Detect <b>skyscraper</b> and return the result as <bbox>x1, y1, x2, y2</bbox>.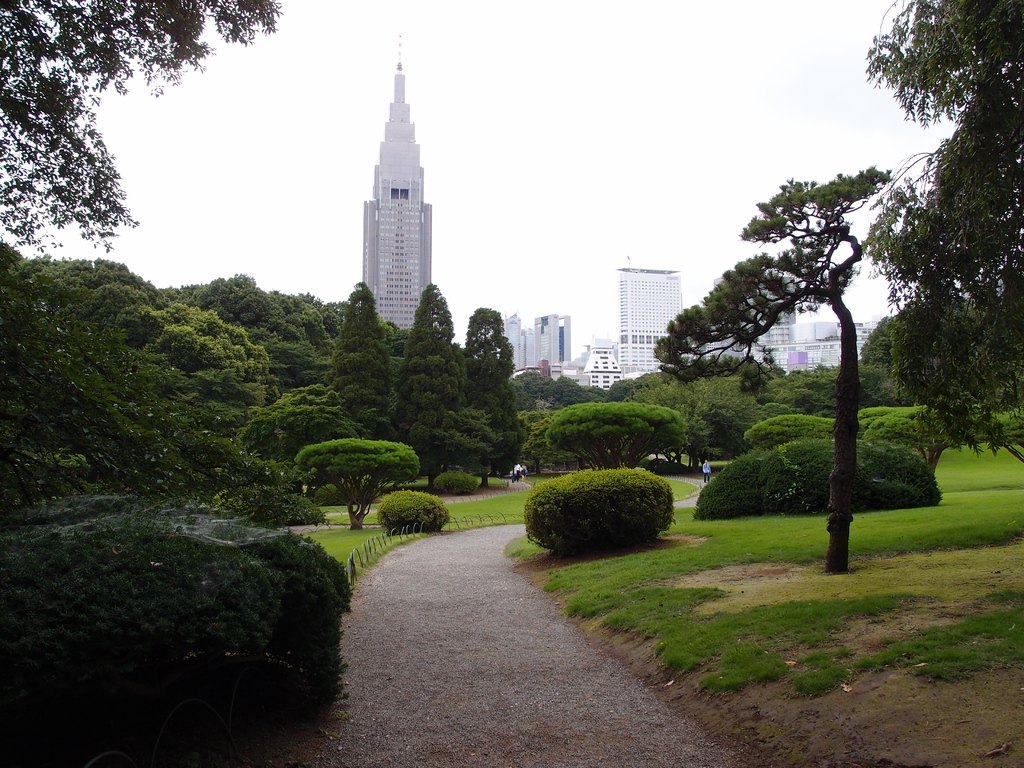
<bbox>535, 311, 575, 365</bbox>.
